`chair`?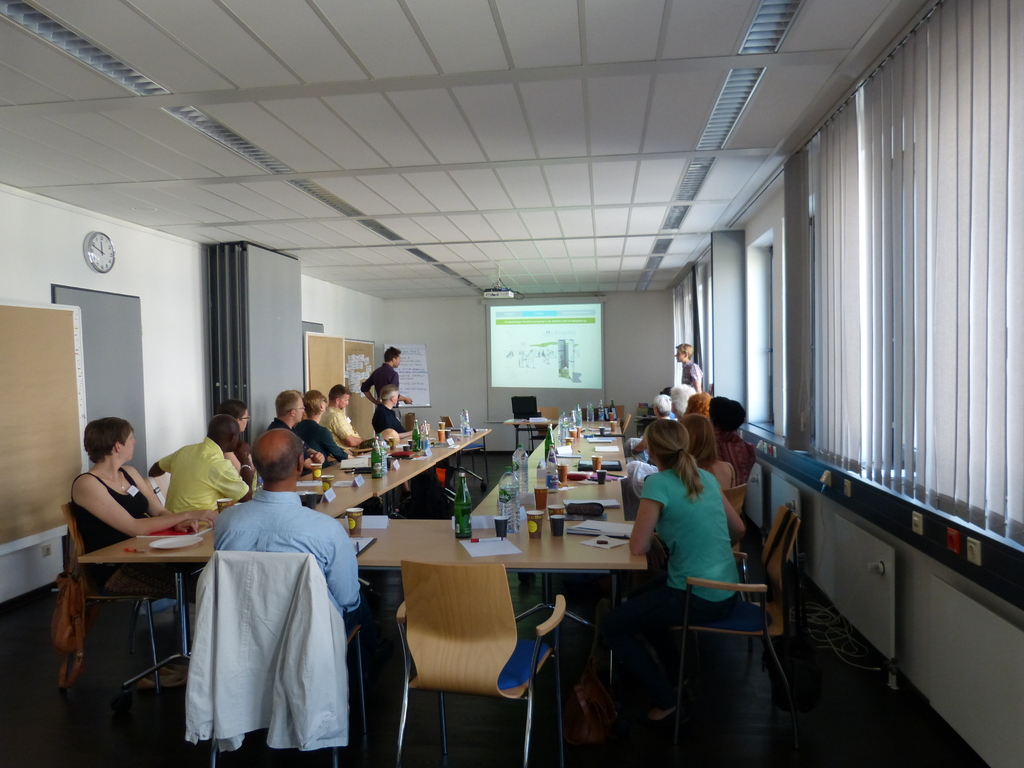
l=141, t=468, r=172, b=510
